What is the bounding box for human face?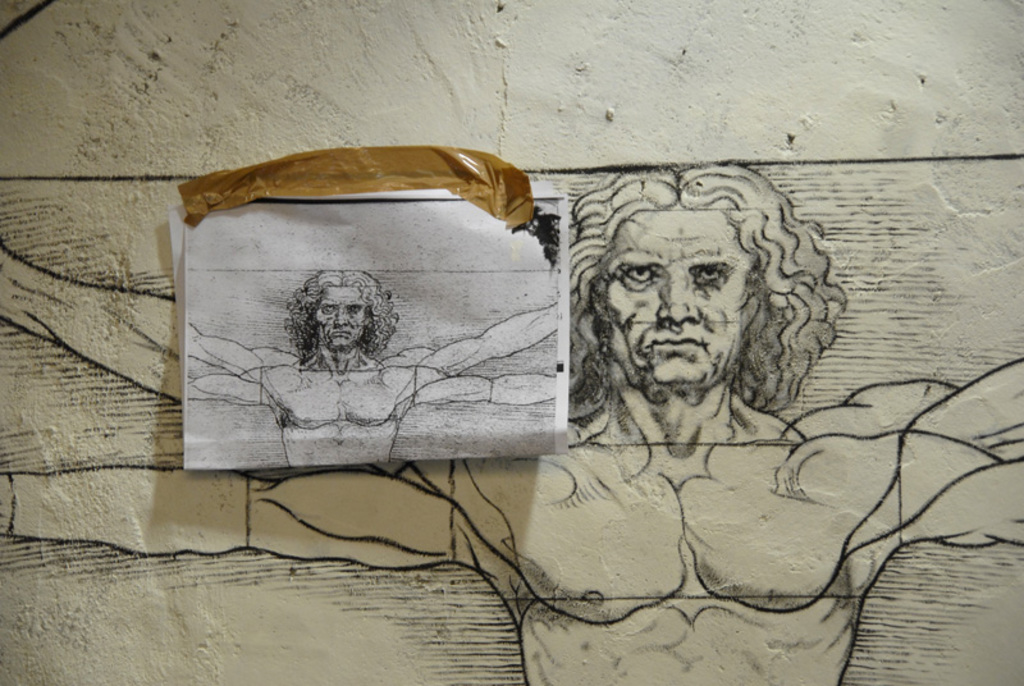
296,280,365,344.
